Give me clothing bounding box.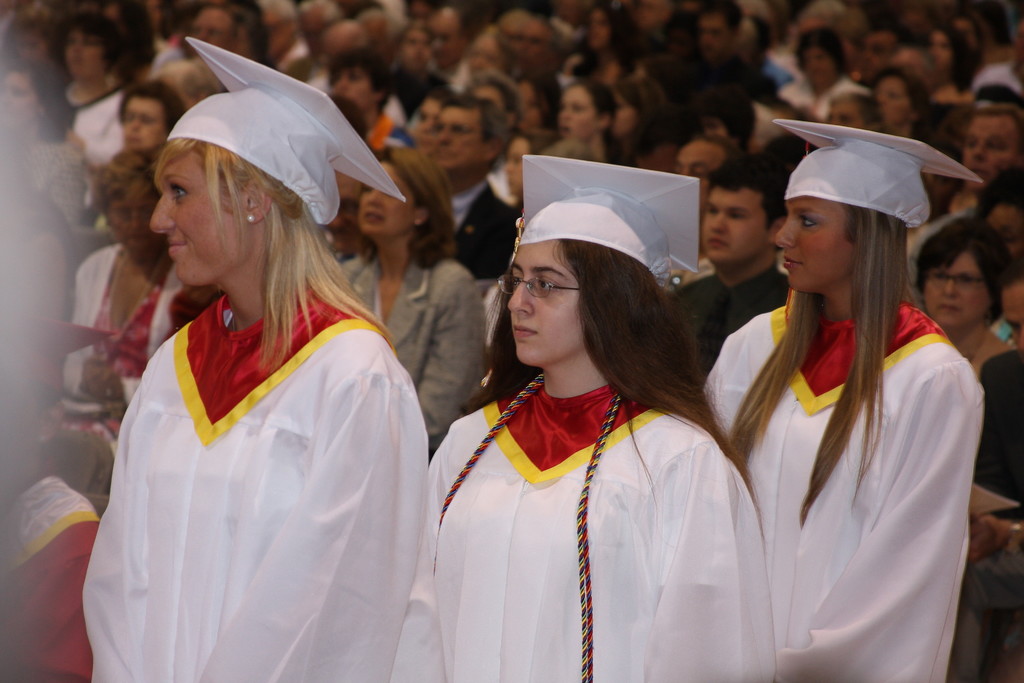
l=0, t=474, r=95, b=682.
